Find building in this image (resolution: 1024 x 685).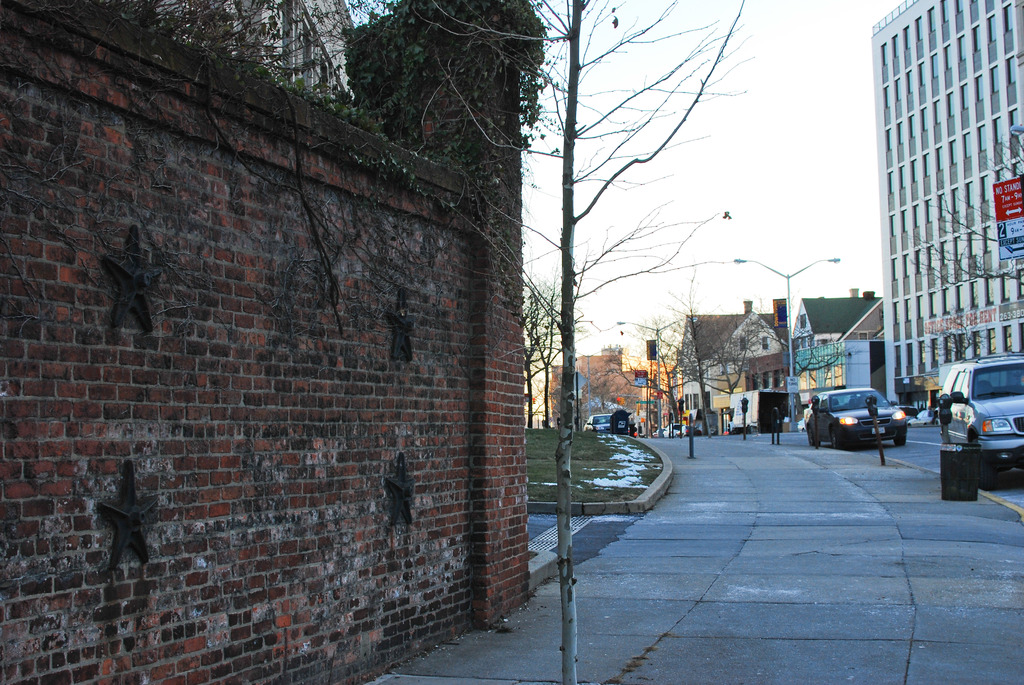
[x1=158, y1=0, x2=357, y2=102].
